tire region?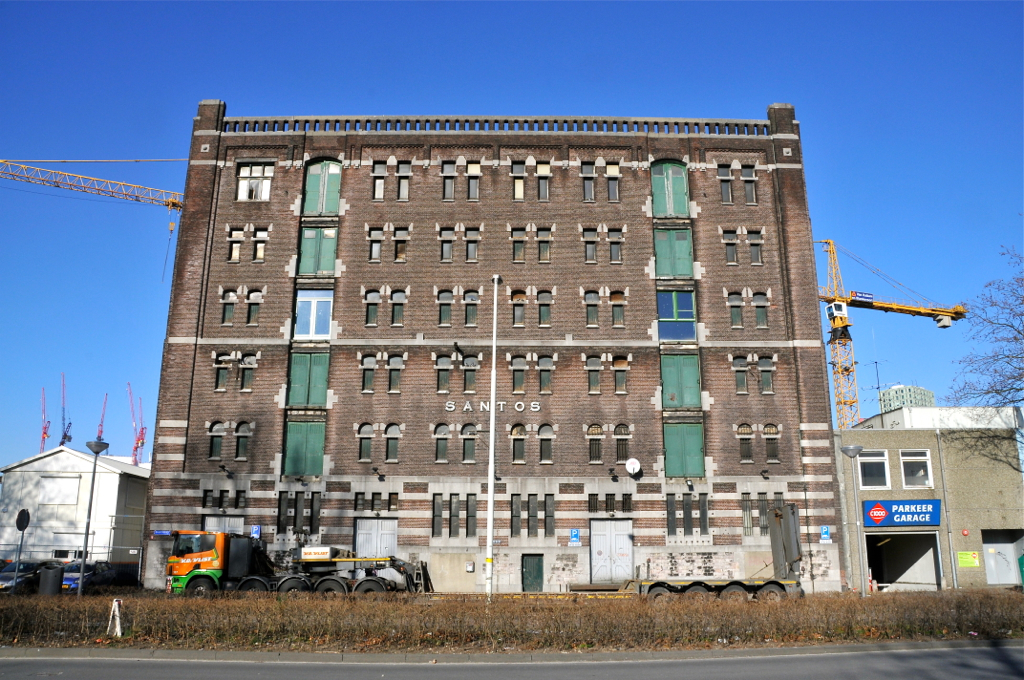
l=279, t=578, r=315, b=594
